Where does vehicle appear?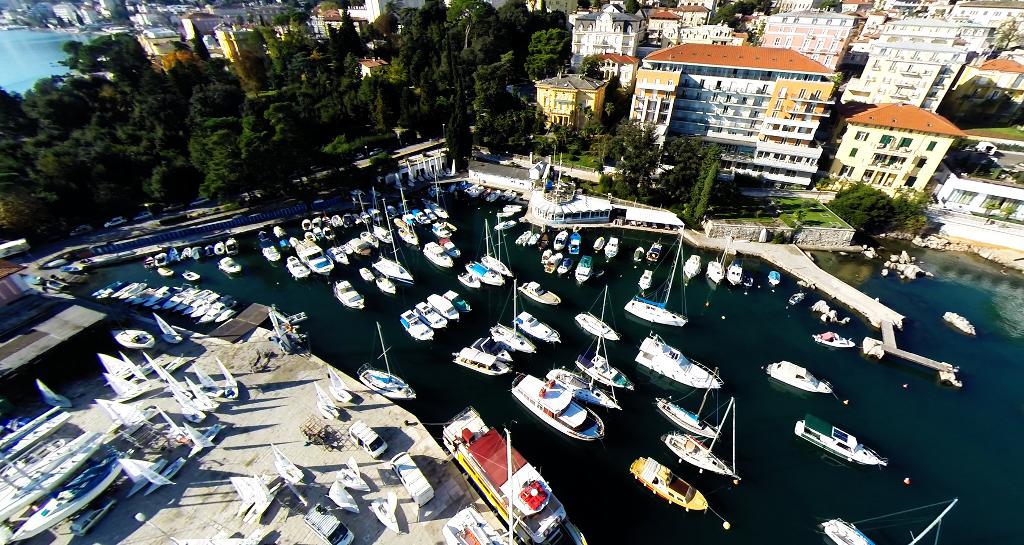
Appears at left=116, top=326, right=159, bottom=351.
